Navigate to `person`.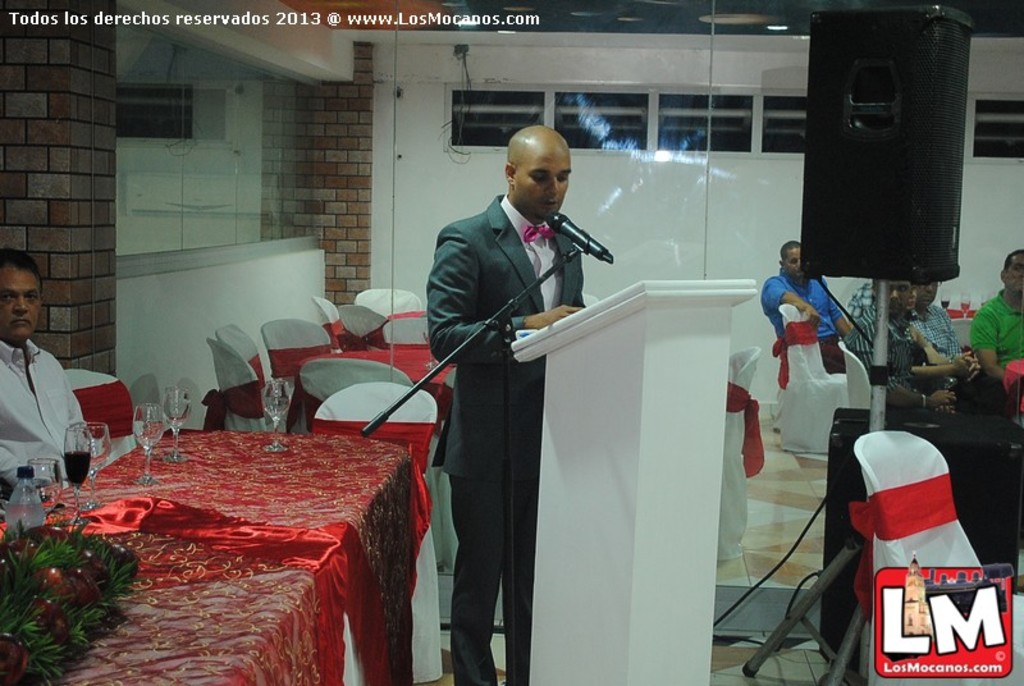
Navigation target: Rect(844, 274, 973, 404).
